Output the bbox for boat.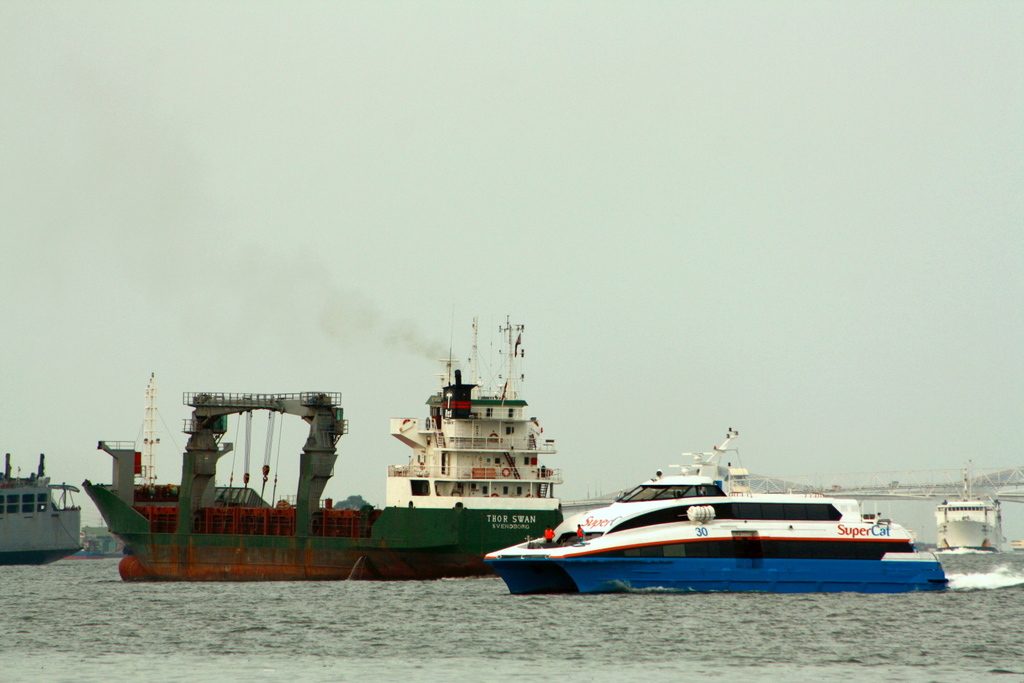
0:456:82:565.
